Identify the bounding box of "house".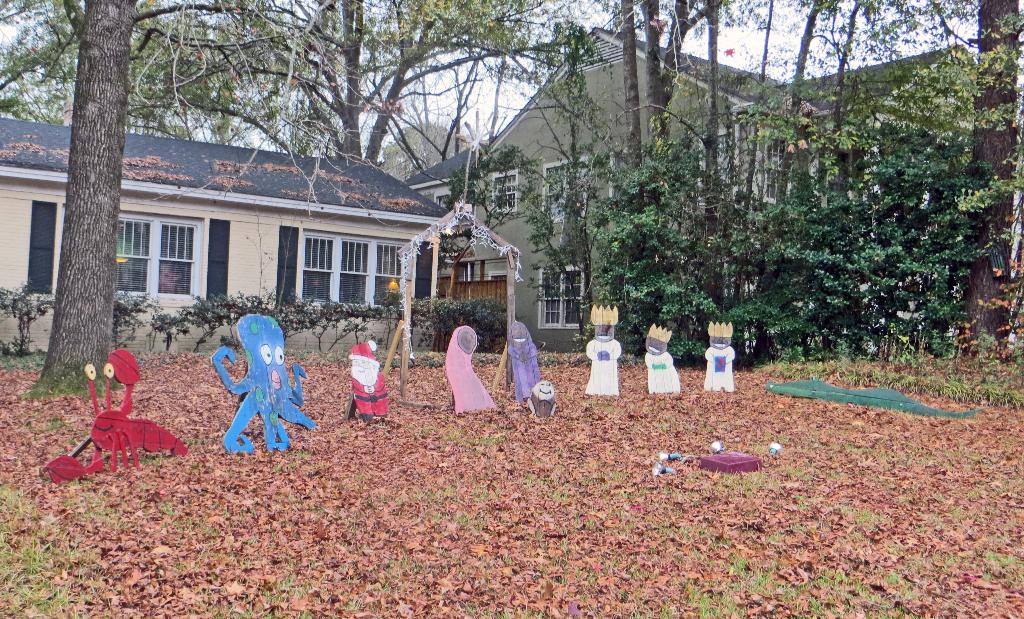
Rect(404, 22, 976, 356).
